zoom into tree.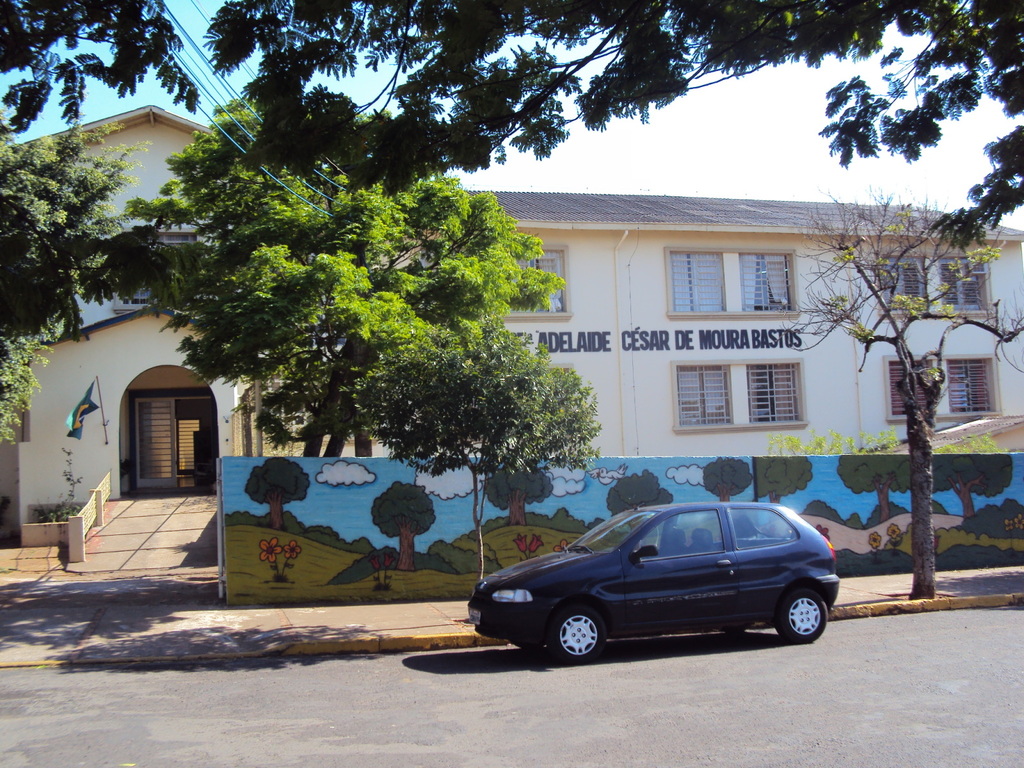
Zoom target: <bbox>194, 0, 1023, 253</bbox>.
